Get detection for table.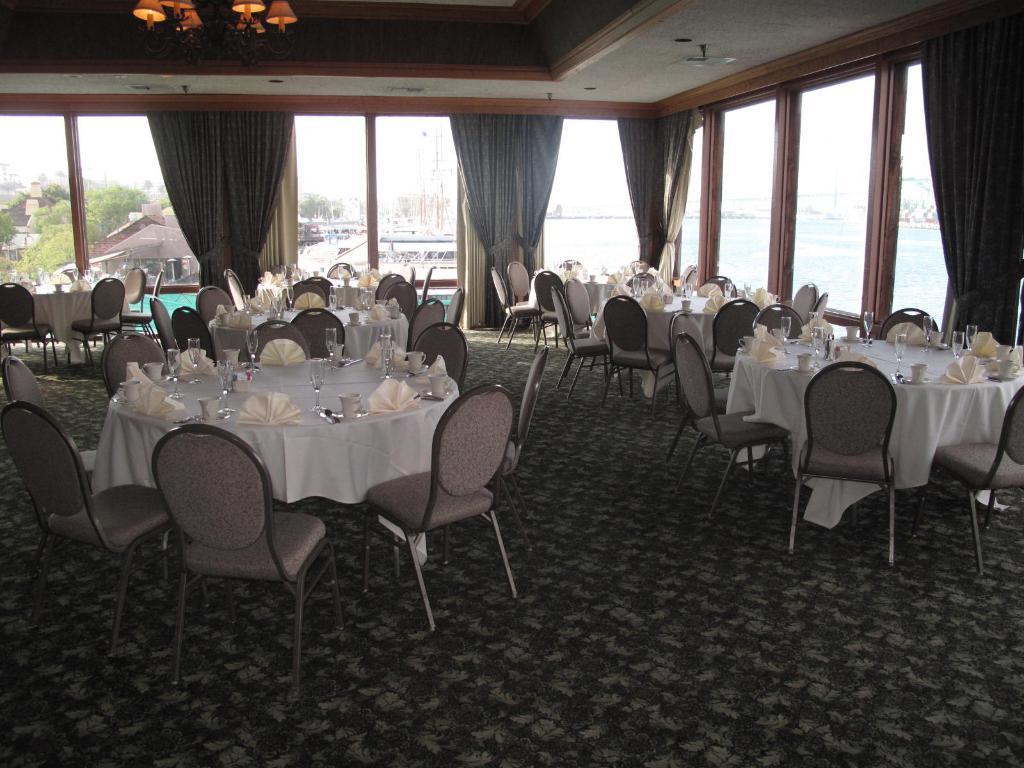
Detection: (566,254,662,342).
